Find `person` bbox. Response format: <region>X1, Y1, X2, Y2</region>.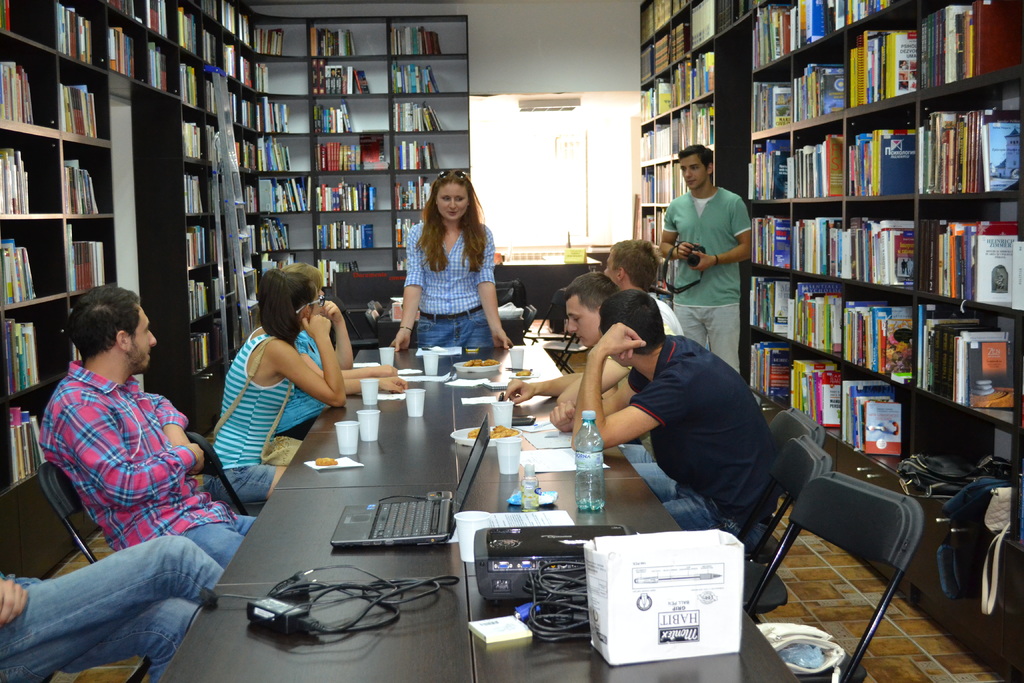
<region>548, 293, 778, 531</region>.
